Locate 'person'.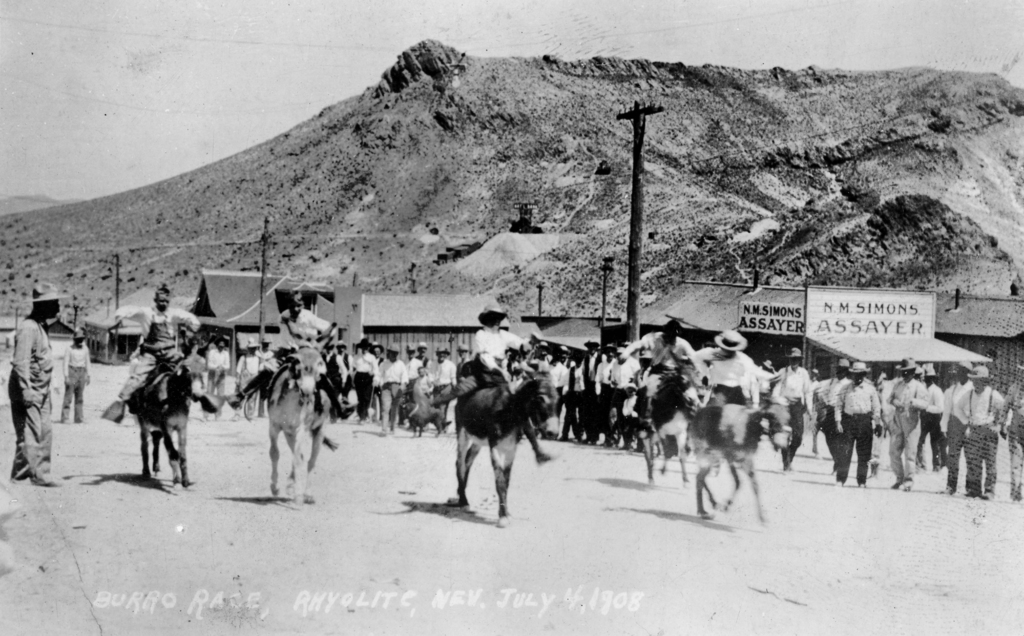
Bounding box: 430, 343, 463, 430.
